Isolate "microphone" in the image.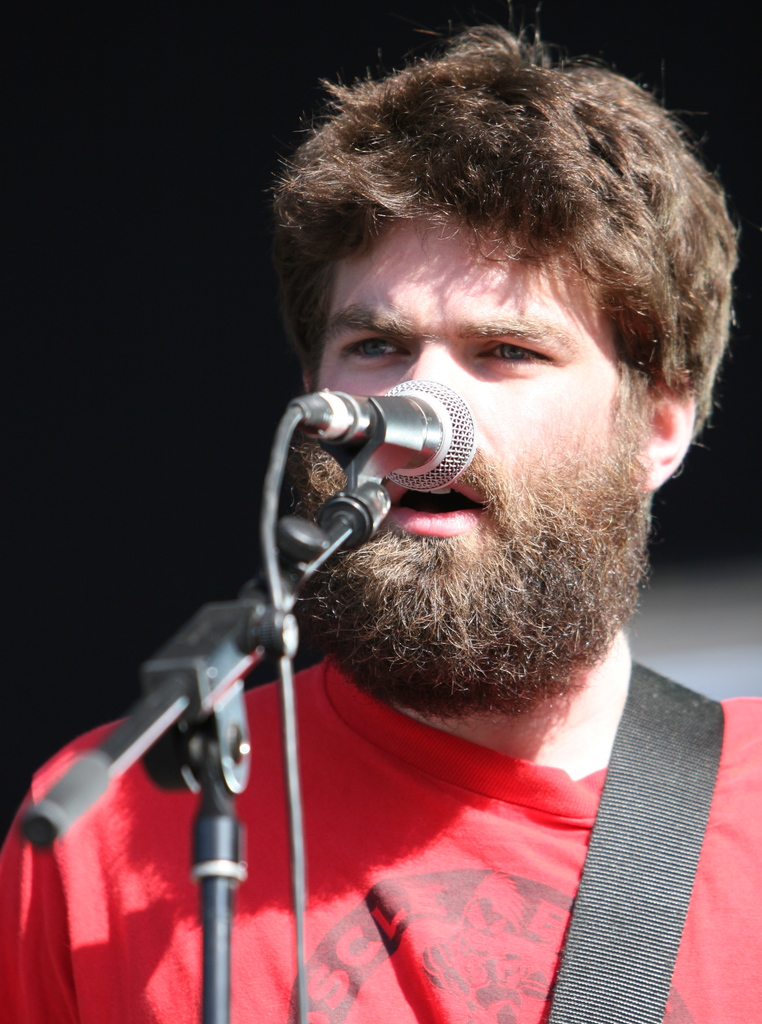
Isolated region: (310,375,477,493).
